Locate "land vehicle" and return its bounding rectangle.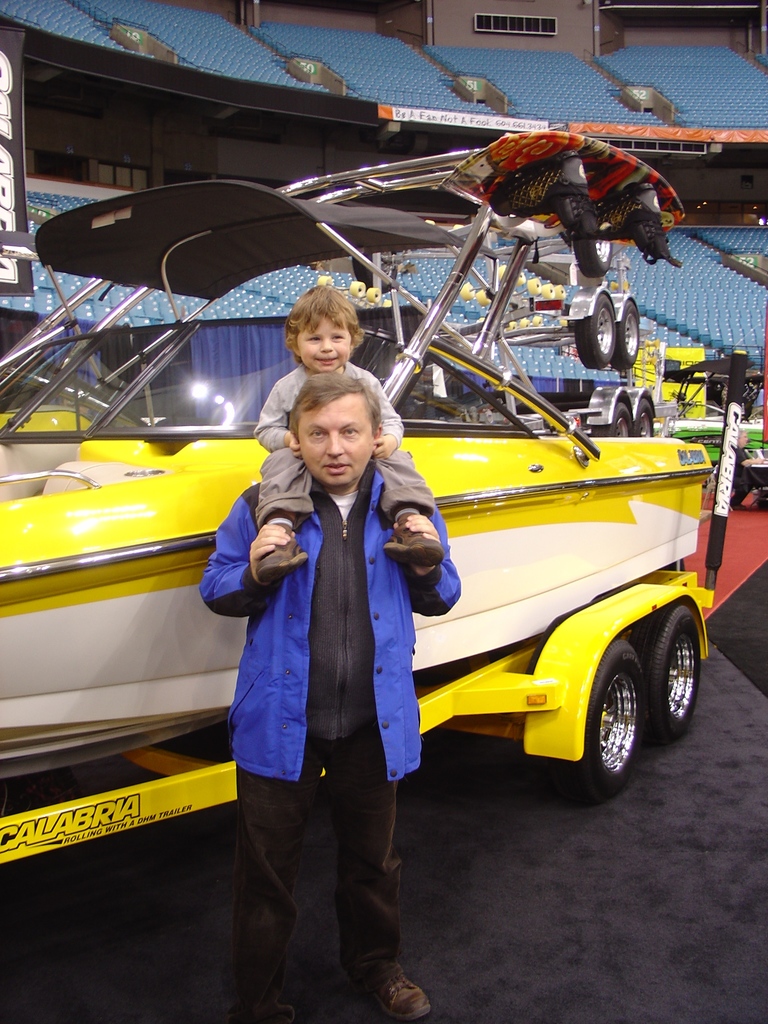
Rect(447, 381, 674, 436).
